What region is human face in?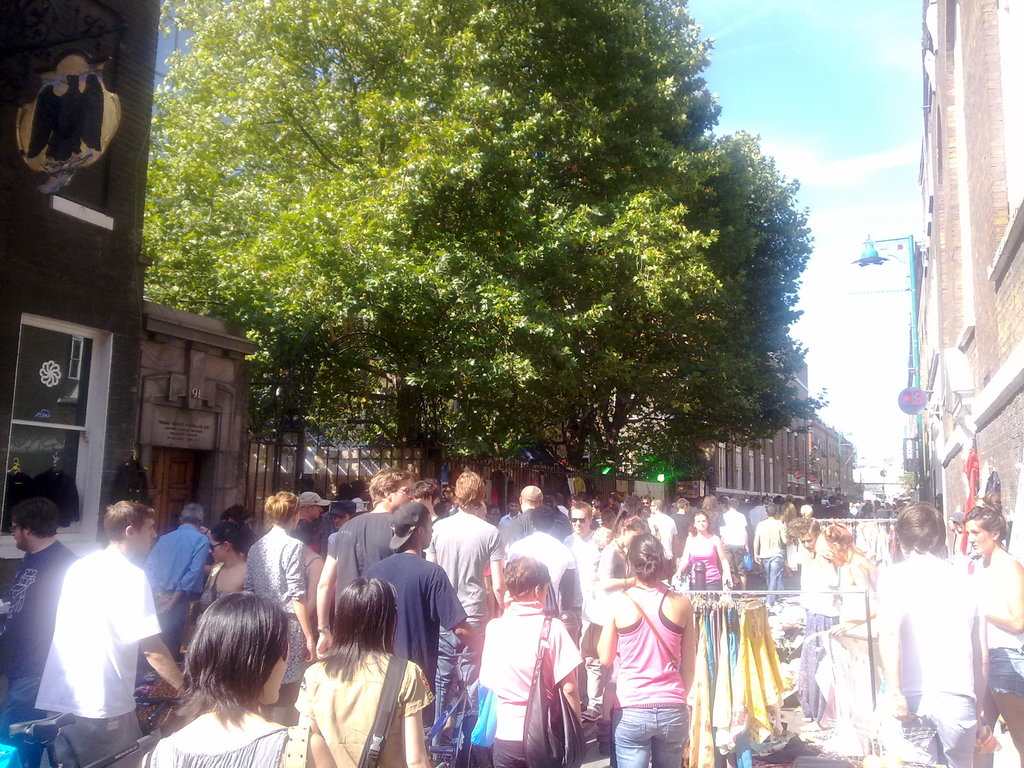
box(139, 519, 157, 550).
